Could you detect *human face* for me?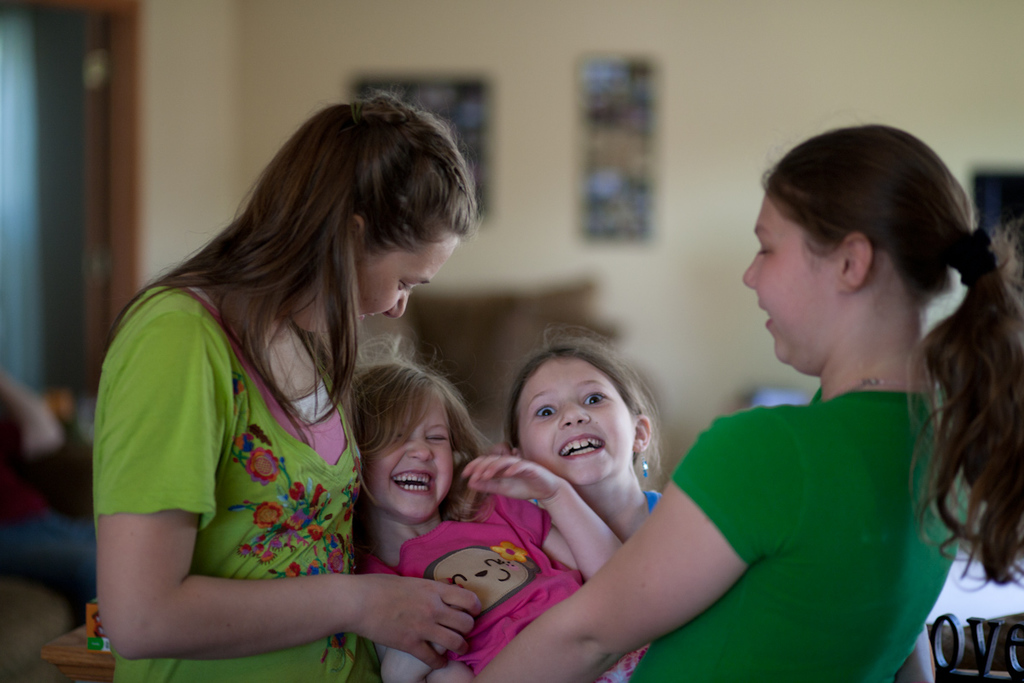
Detection result: rect(740, 195, 841, 364).
